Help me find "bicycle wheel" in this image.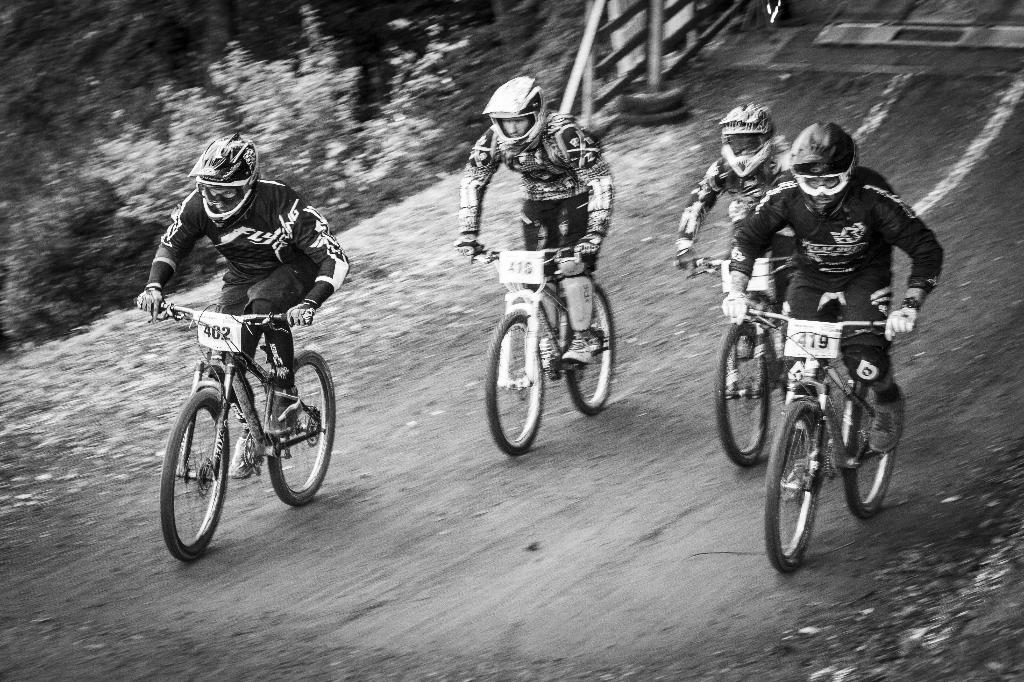
Found it: detection(714, 317, 772, 467).
